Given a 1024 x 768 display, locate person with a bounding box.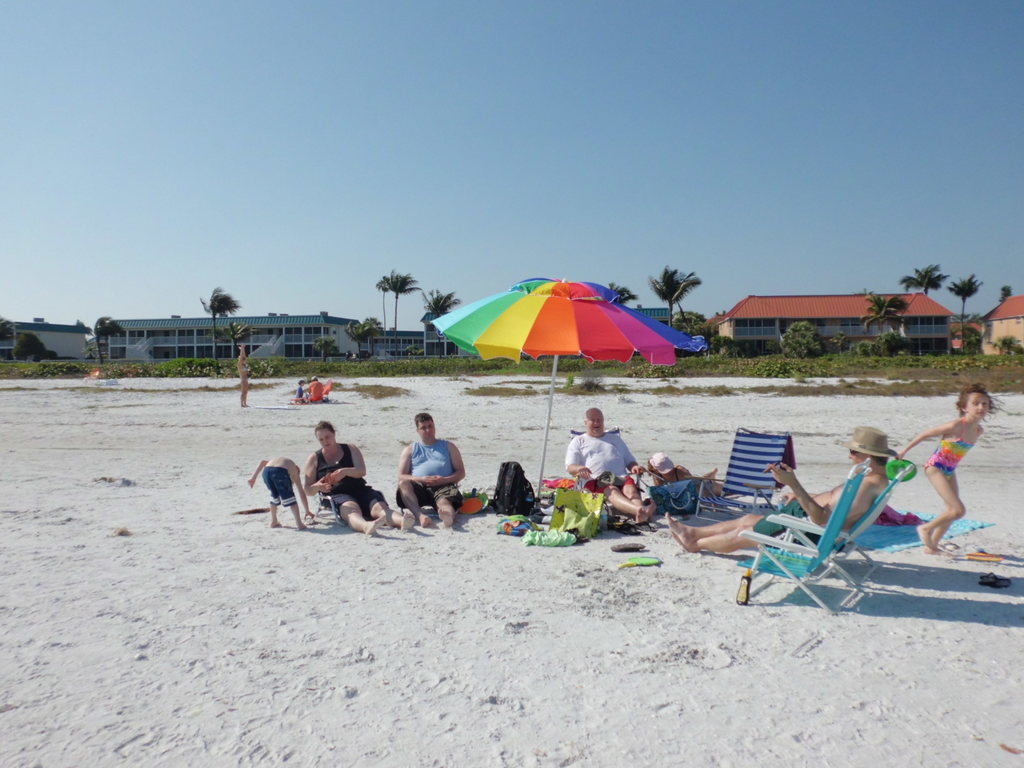
Located: (left=912, top=385, right=993, bottom=567).
